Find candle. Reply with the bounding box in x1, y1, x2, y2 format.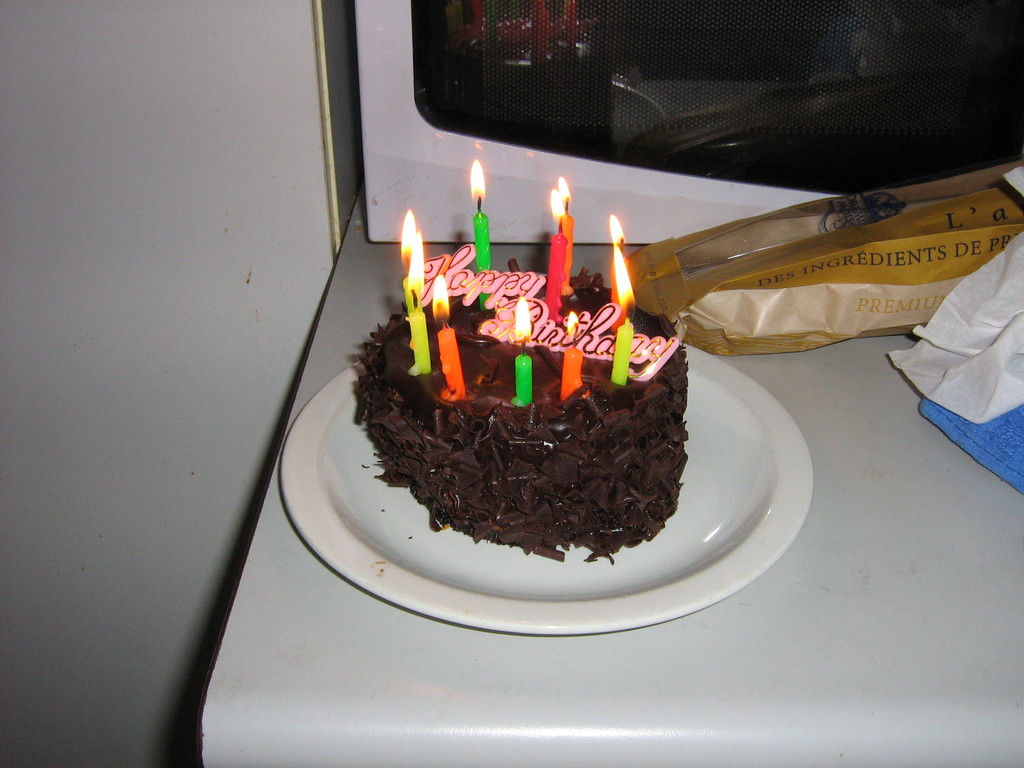
544, 193, 560, 312.
